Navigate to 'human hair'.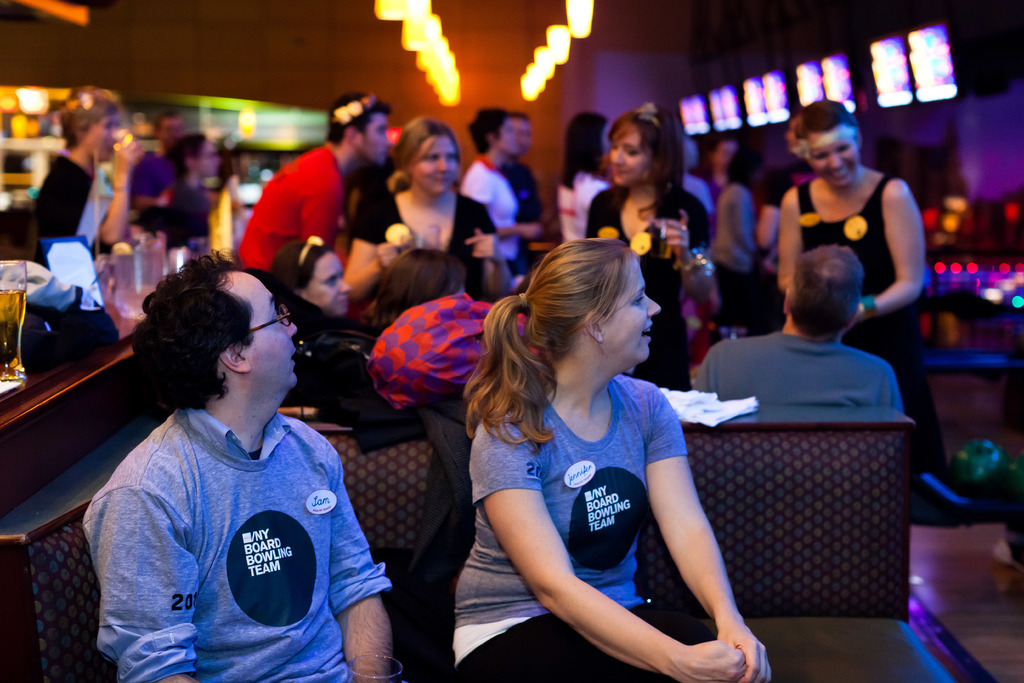
Navigation target: detection(788, 94, 862, 150).
